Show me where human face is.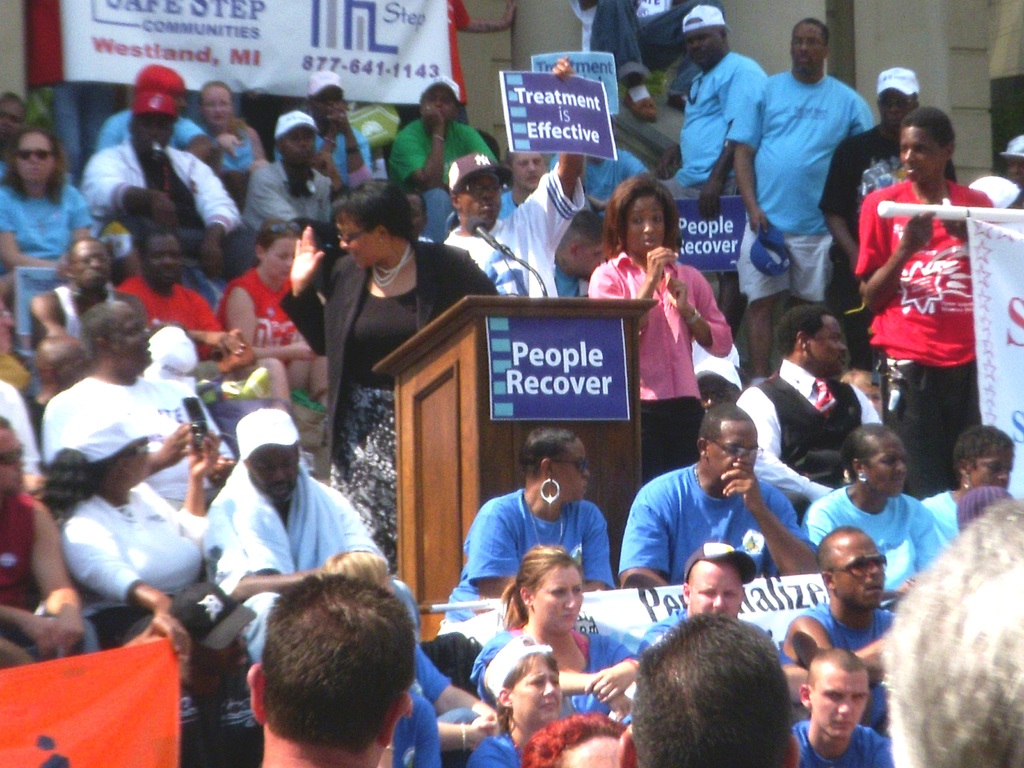
human face is at (left=136, top=439, right=147, bottom=484).
